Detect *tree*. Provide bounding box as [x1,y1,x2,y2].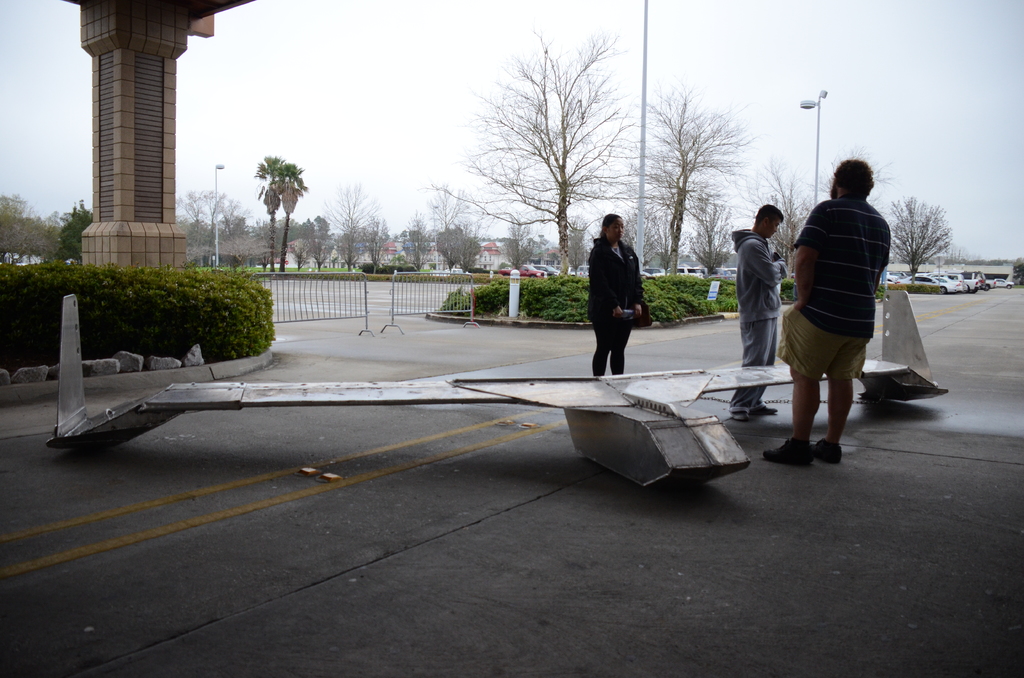
[880,191,951,278].
